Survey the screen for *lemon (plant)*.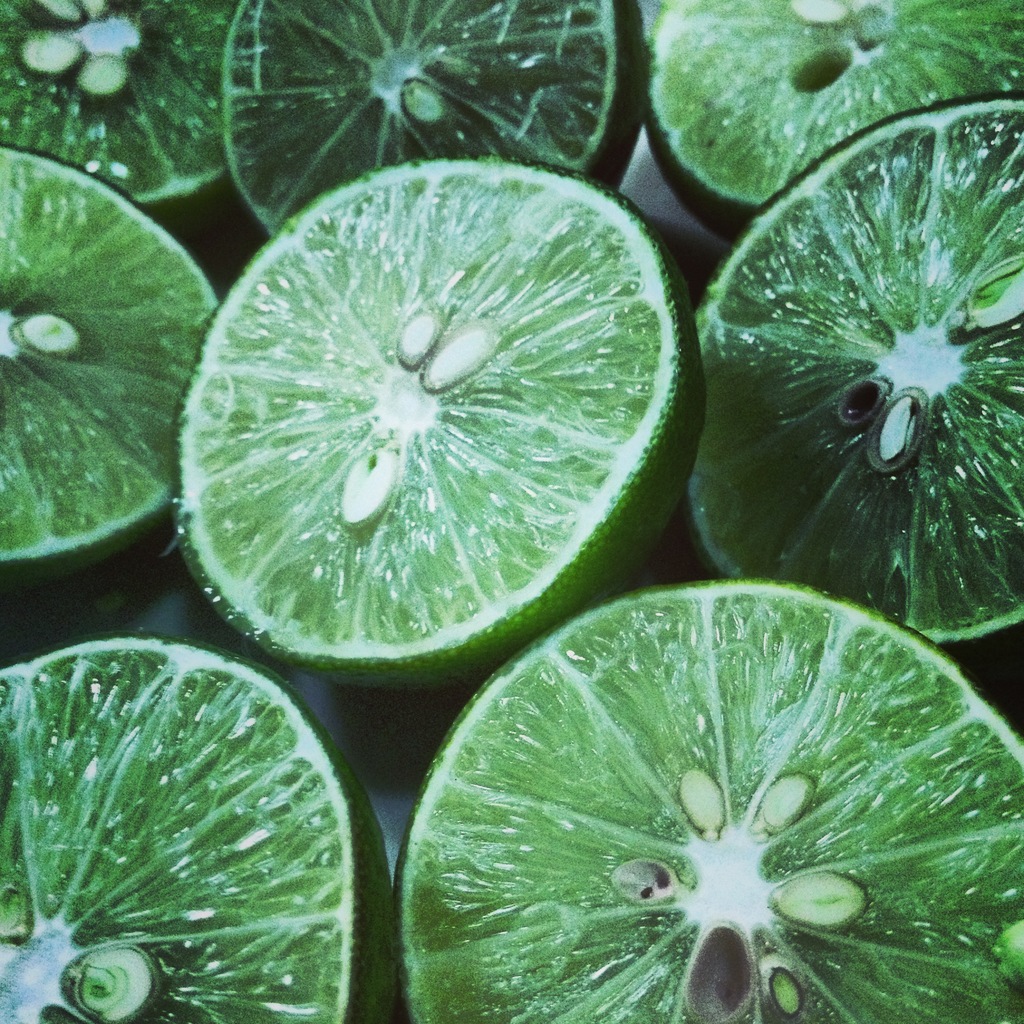
Survey found: bbox=[0, 0, 227, 243].
